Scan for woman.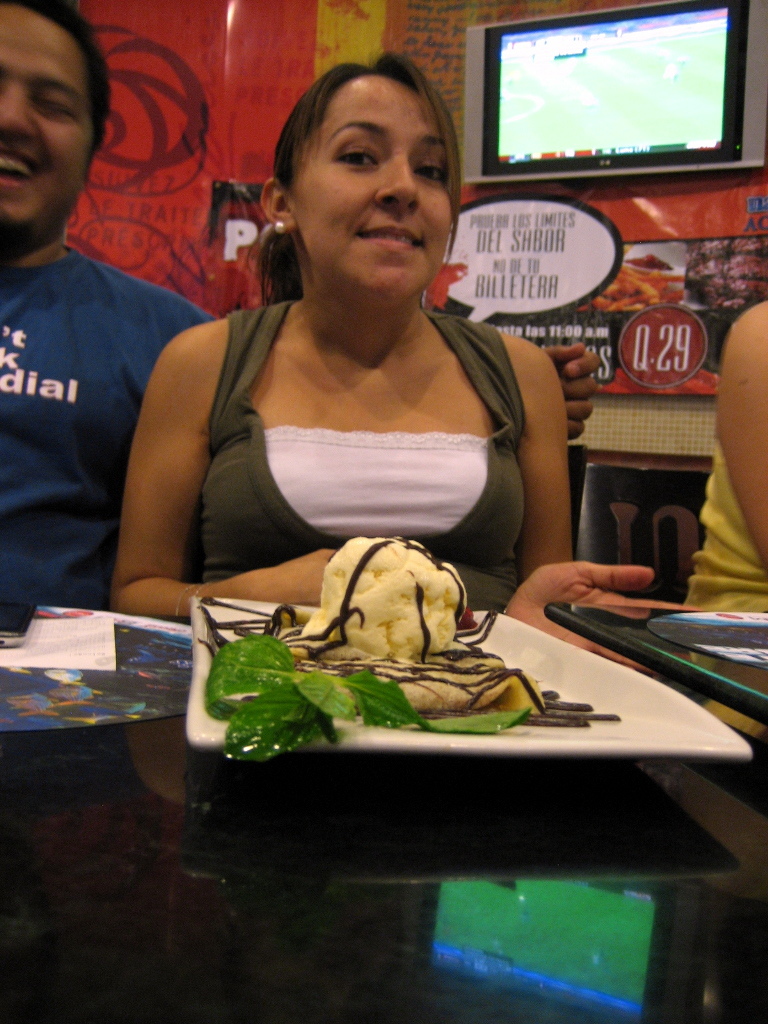
Scan result: 108:43:601:665.
